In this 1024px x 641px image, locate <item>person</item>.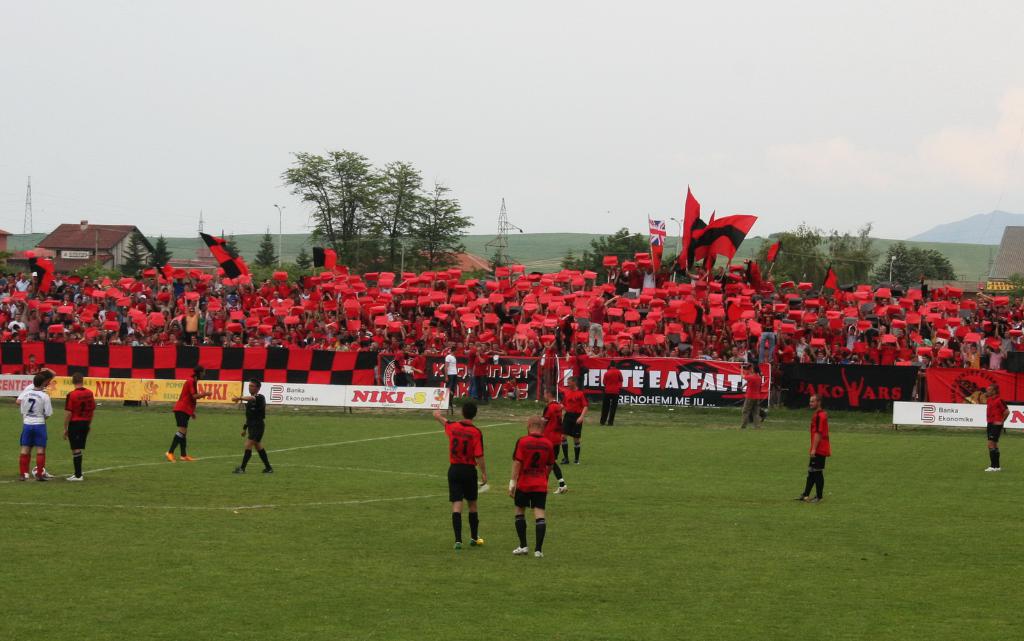
Bounding box: <region>739, 352, 758, 420</region>.
